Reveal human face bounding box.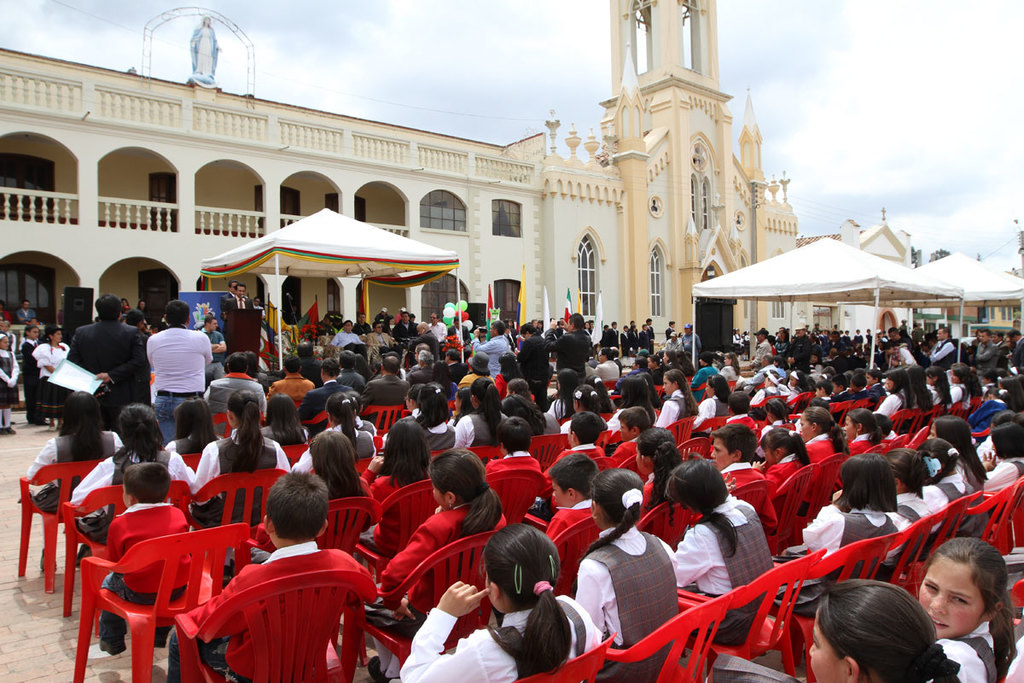
Revealed: (left=586, top=322, right=589, bottom=327).
